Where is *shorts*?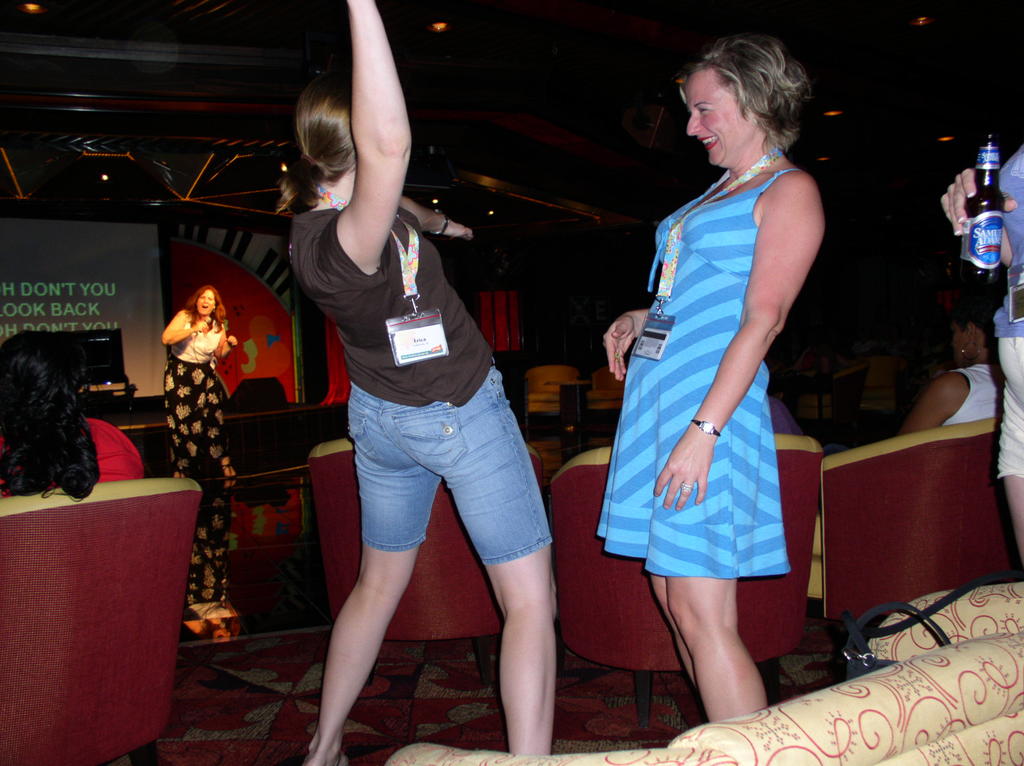
995/339/1023/480.
